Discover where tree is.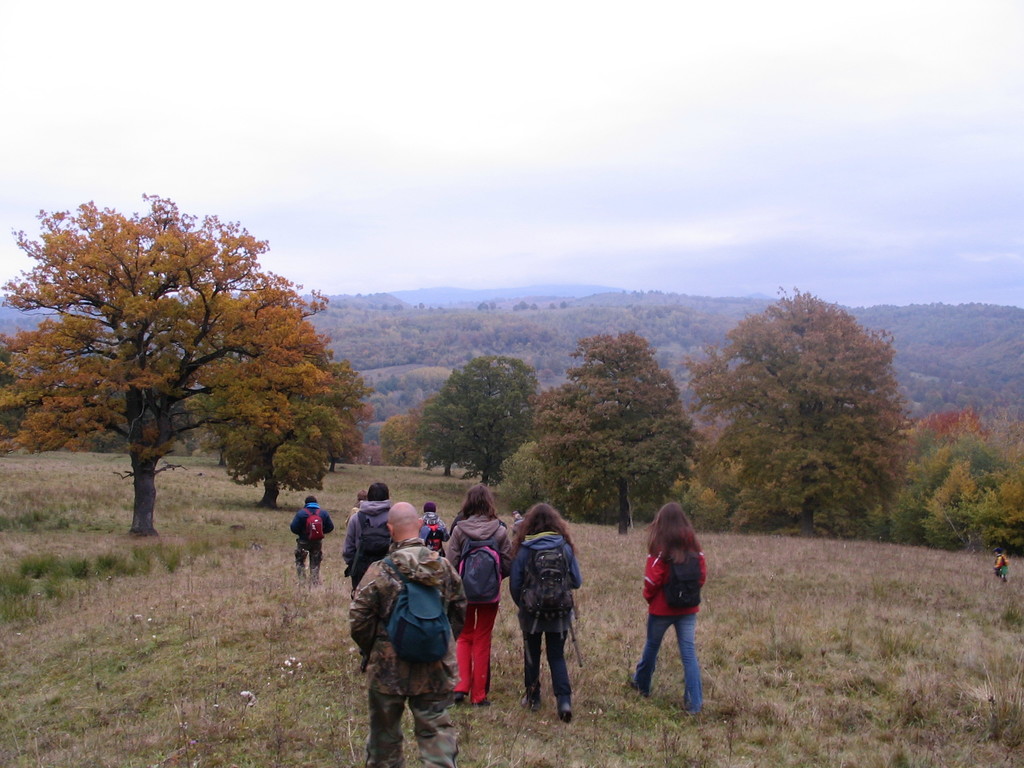
Discovered at <box>202,299,364,516</box>.
